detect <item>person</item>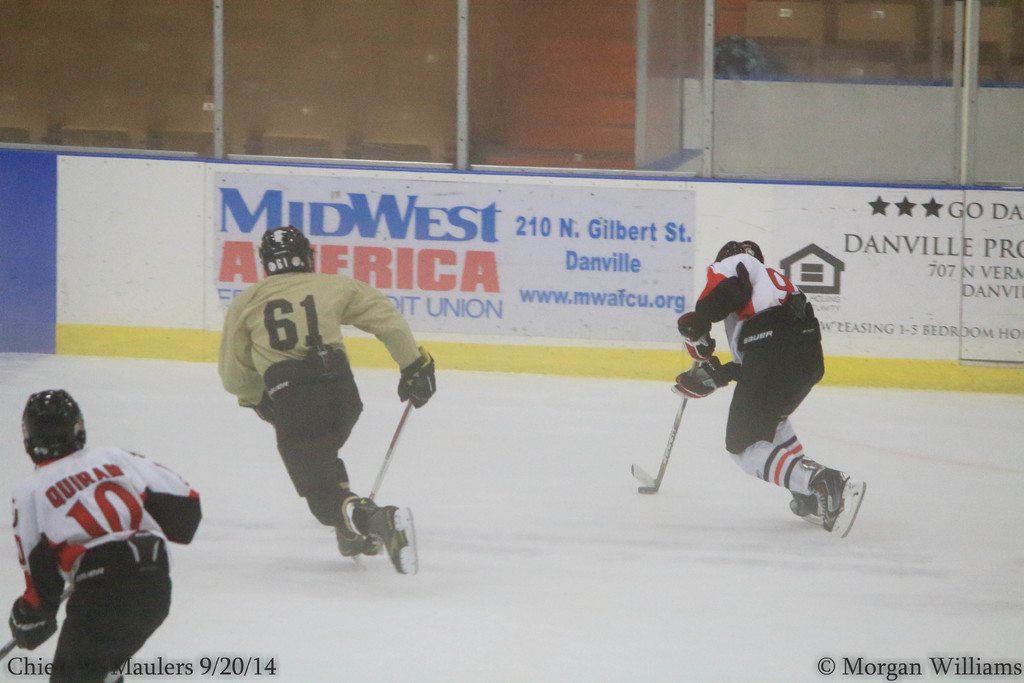
x1=4, y1=388, x2=198, y2=682
